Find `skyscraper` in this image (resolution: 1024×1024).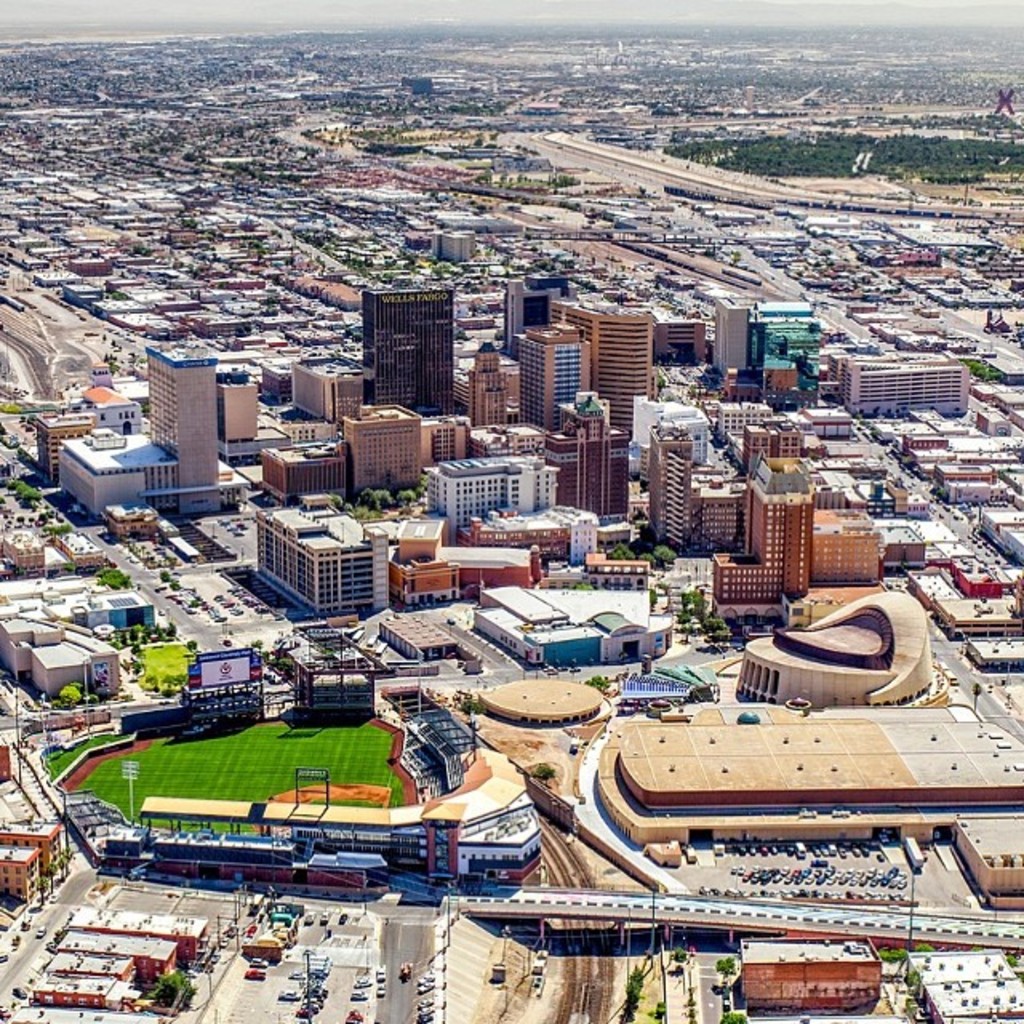
(x1=709, y1=293, x2=747, y2=381).
